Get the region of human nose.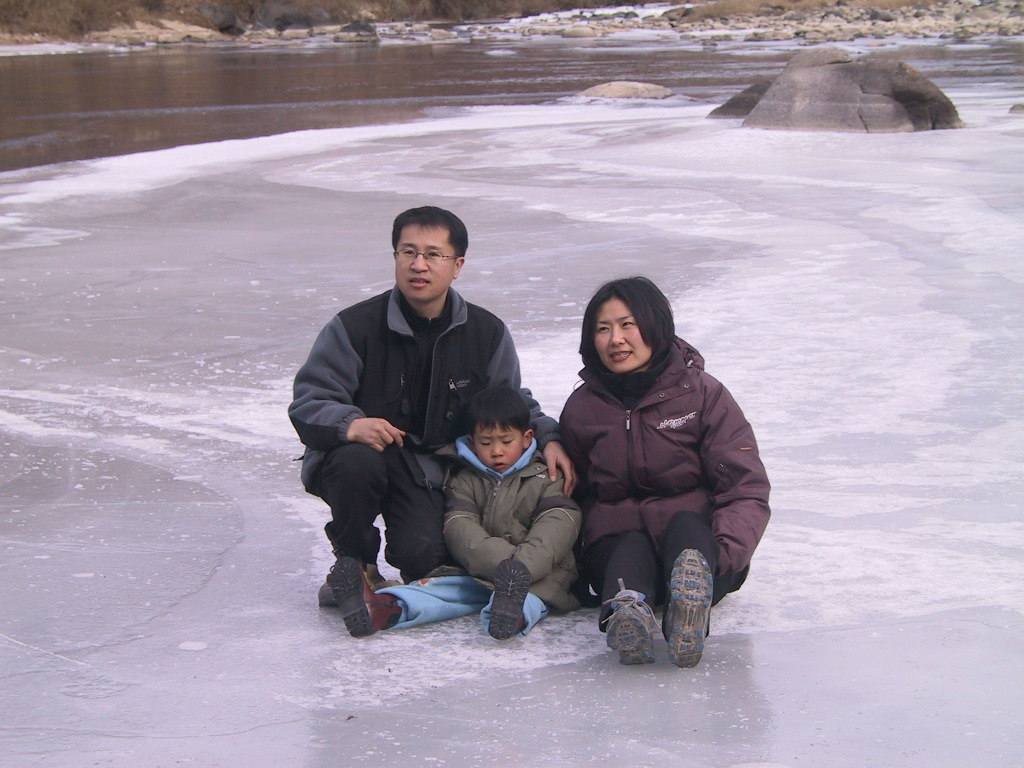
select_region(406, 251, 427, 271).
